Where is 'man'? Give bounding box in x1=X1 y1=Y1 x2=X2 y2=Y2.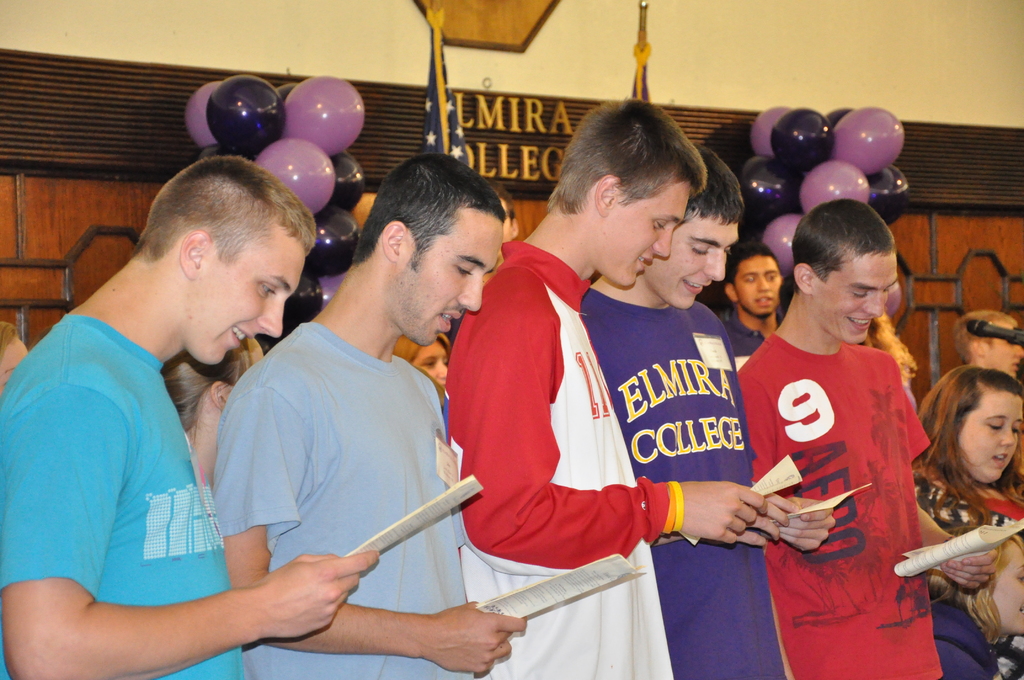
x1=442 y1=94 x2=767 y2=679.
